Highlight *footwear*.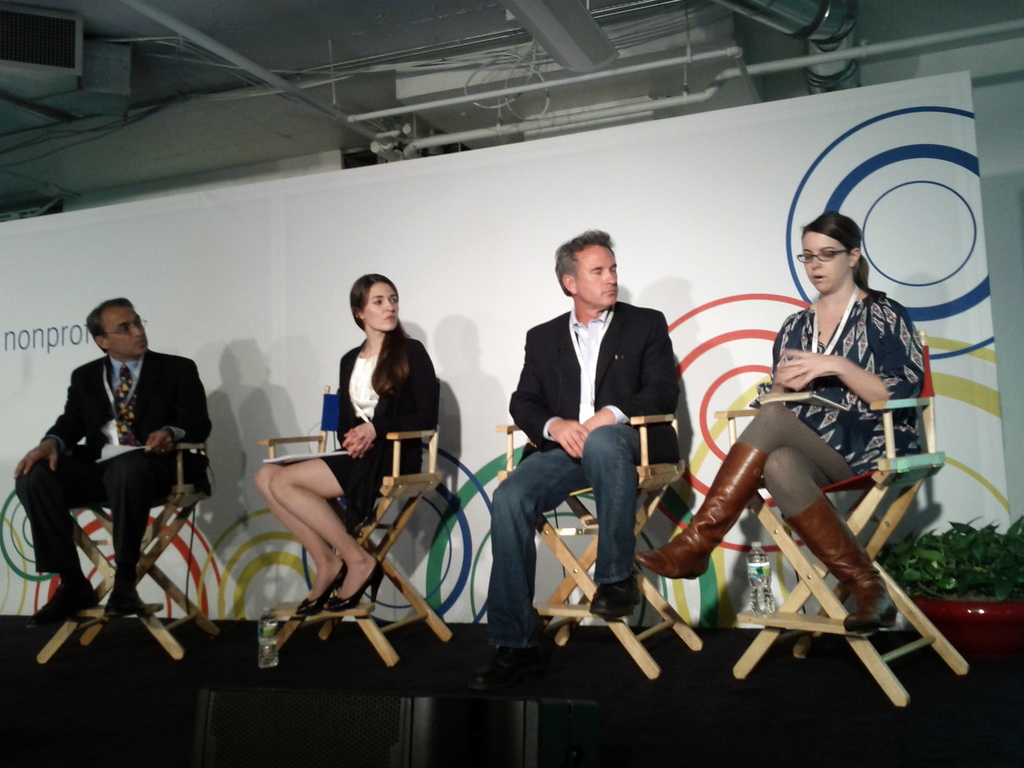
Highlighted region: locate(629, 435, 773, 584).
